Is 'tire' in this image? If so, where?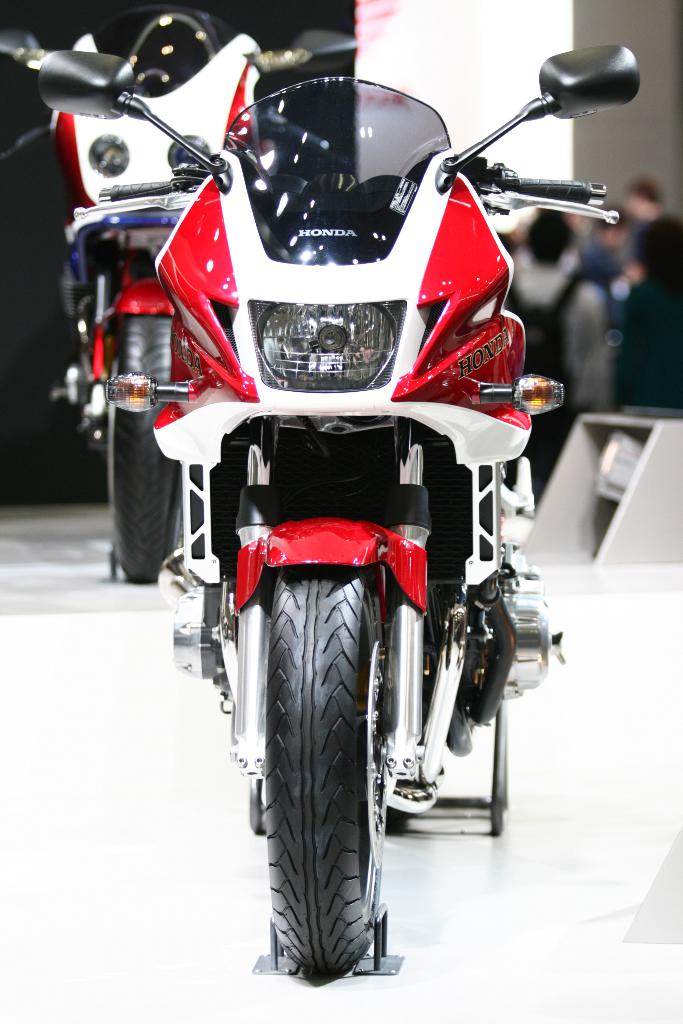
Yes, at Rect(115, 252, 178, 586).
